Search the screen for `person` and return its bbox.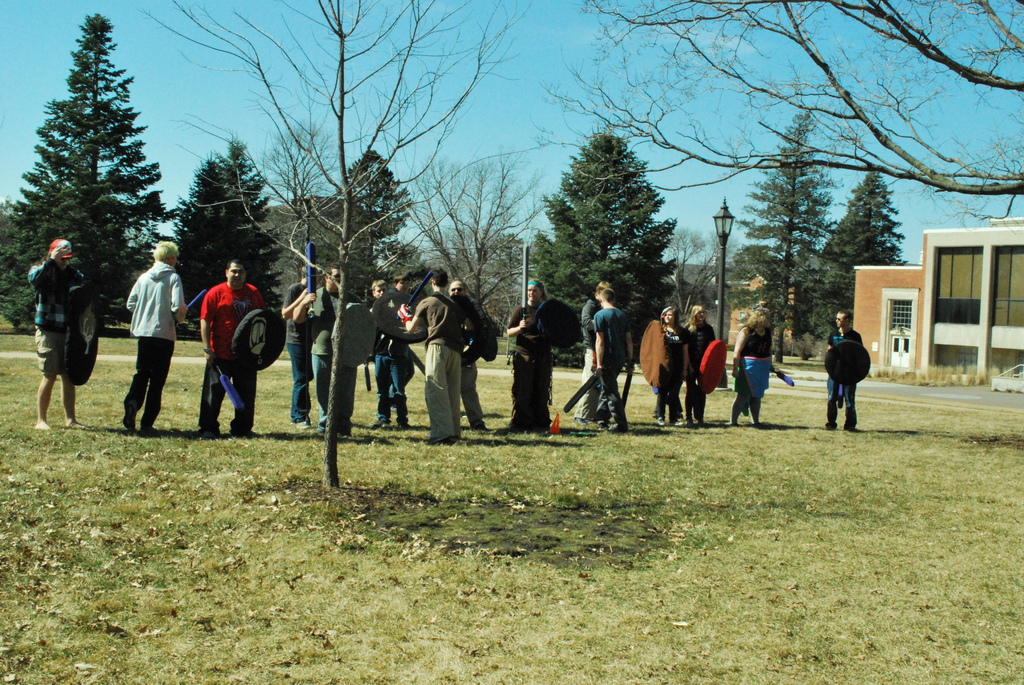
Found: detection(126, 240, 189, 434).
